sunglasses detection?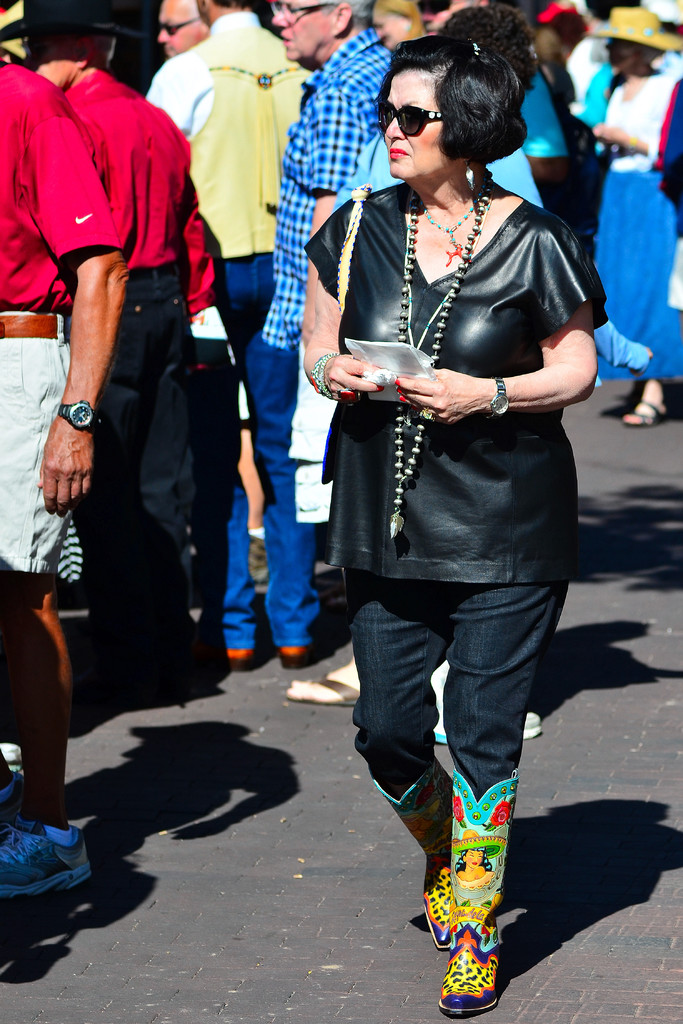
<box>160,12,197,33</box>
